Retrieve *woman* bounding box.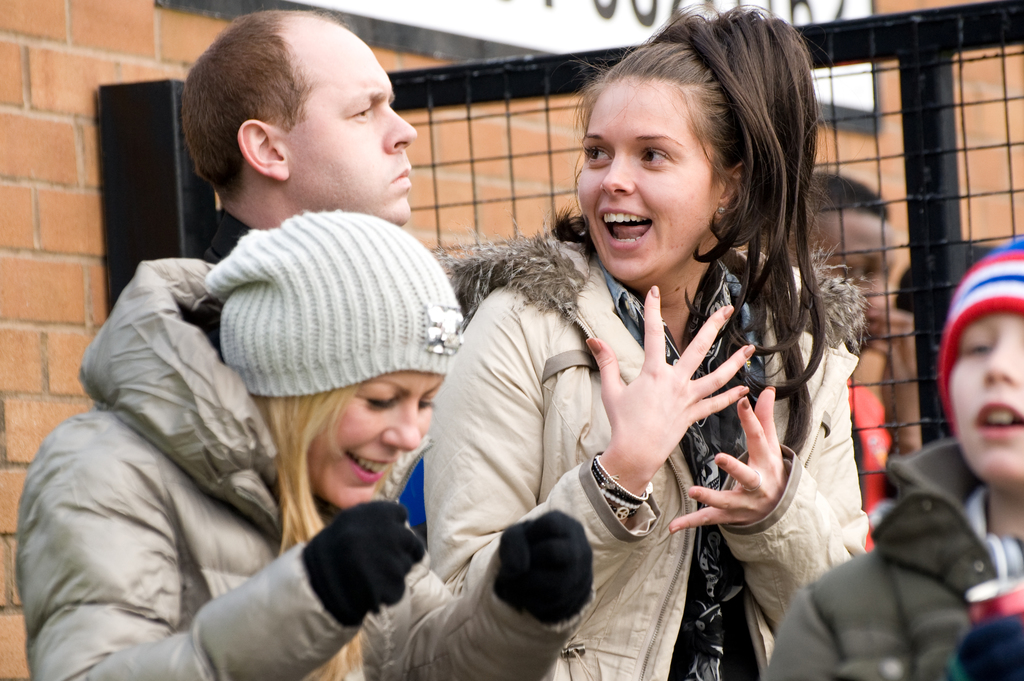
Bounding box: 14,196,598,680.
